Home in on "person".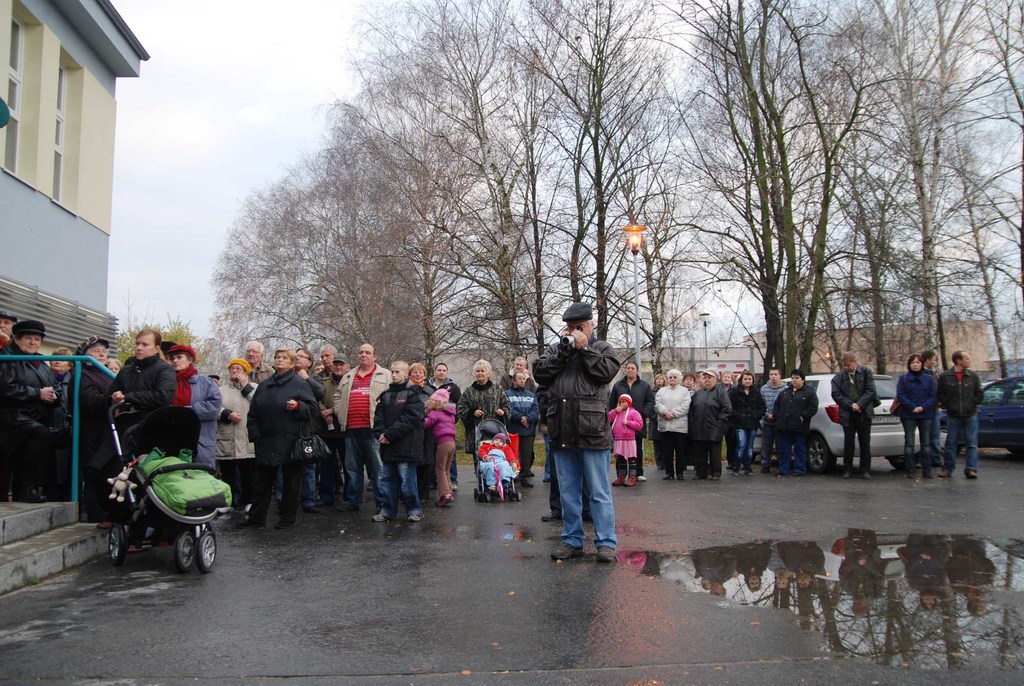
Homed in at region(733, 372, 767, 474).
